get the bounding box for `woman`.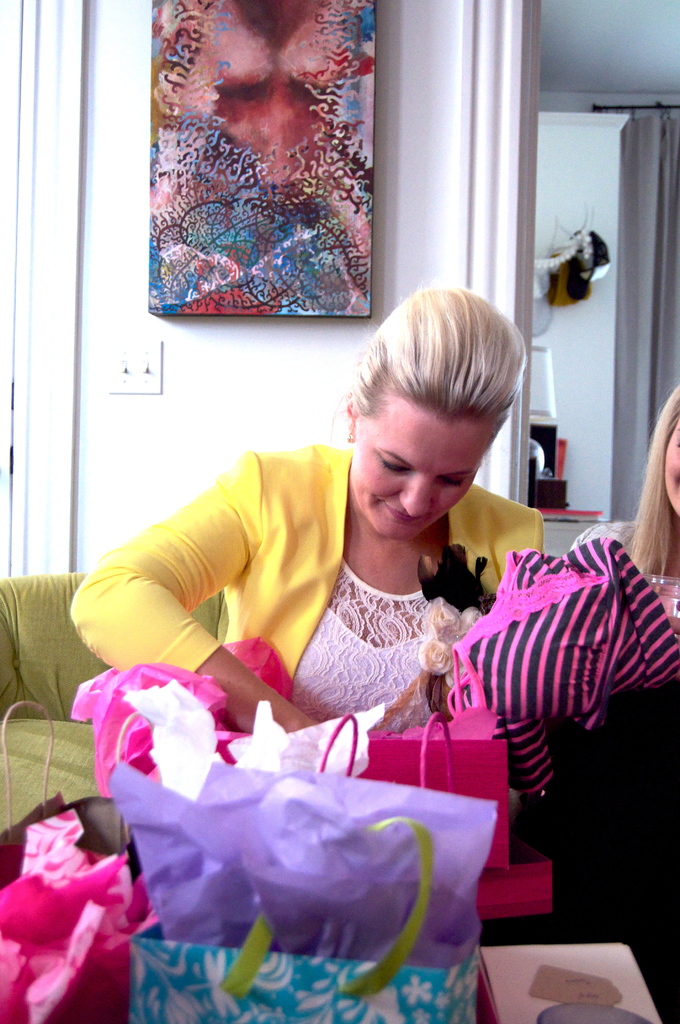
box(81, 291, 565, 776).
